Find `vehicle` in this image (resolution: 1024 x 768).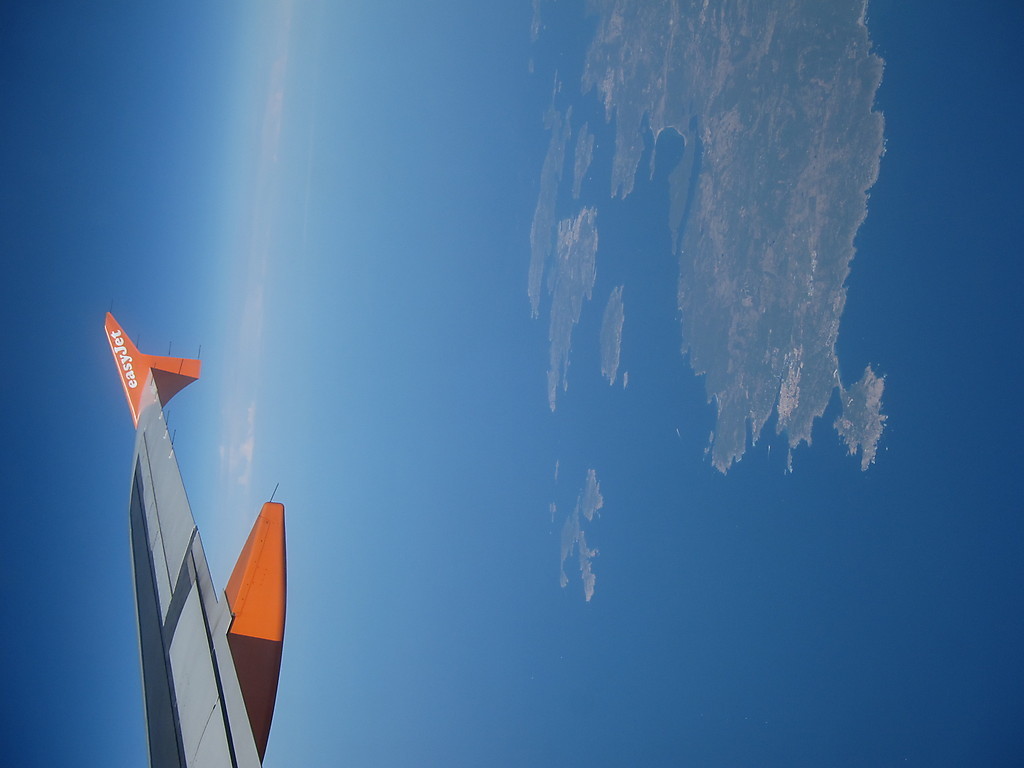
100/311/287/767.
